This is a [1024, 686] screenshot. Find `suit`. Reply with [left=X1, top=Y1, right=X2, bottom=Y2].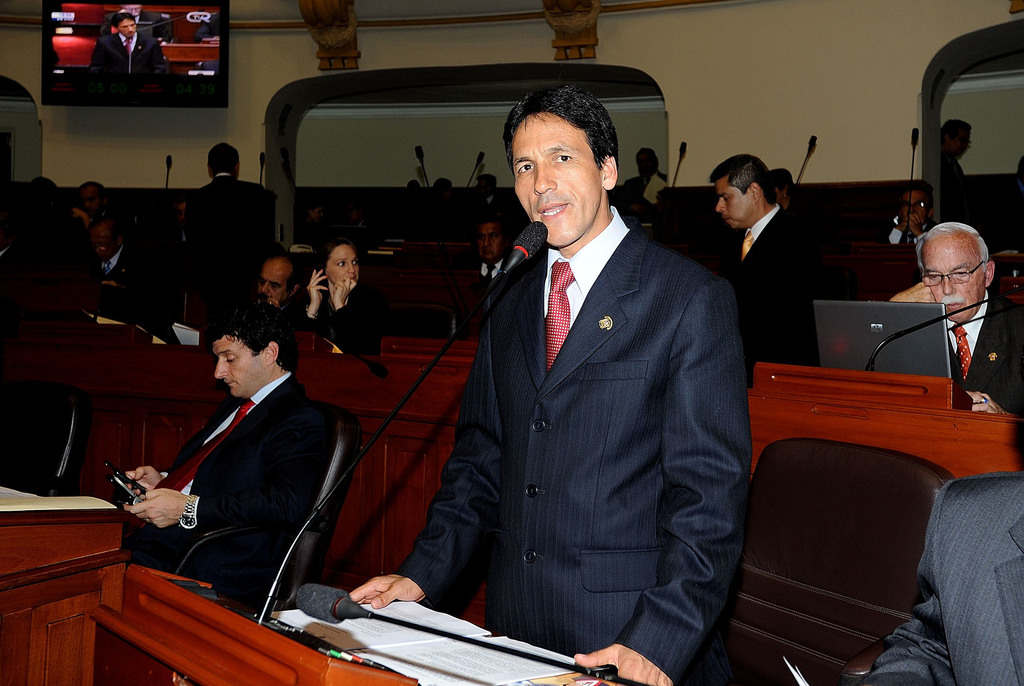
[left=861, top=468, right=1023, bottom=685].
